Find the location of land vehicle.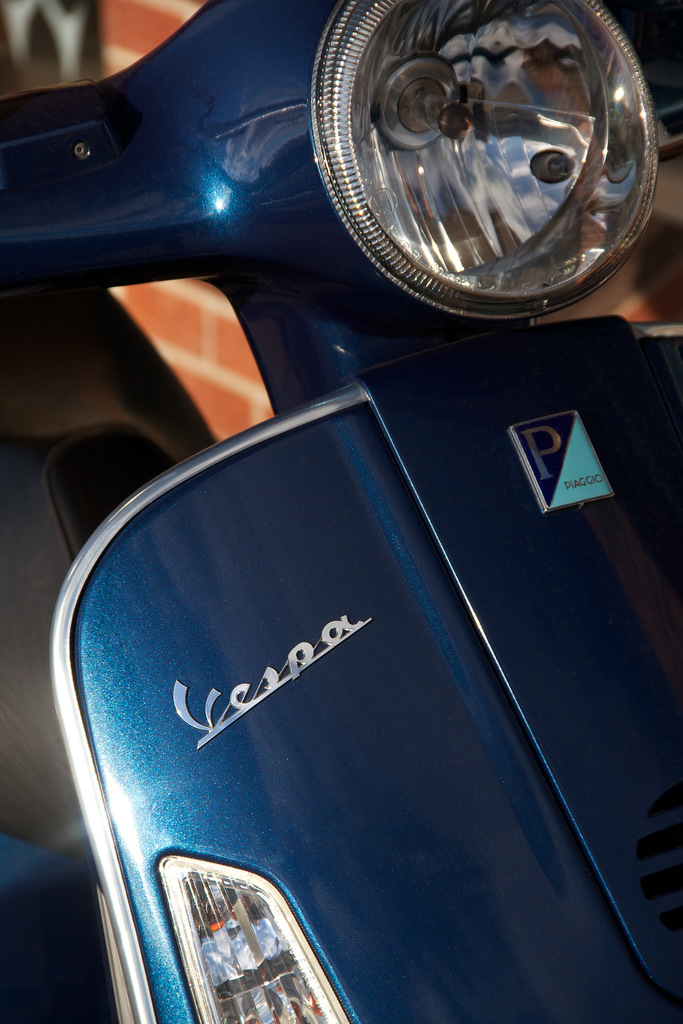
Location: 78/26/682/1023.
